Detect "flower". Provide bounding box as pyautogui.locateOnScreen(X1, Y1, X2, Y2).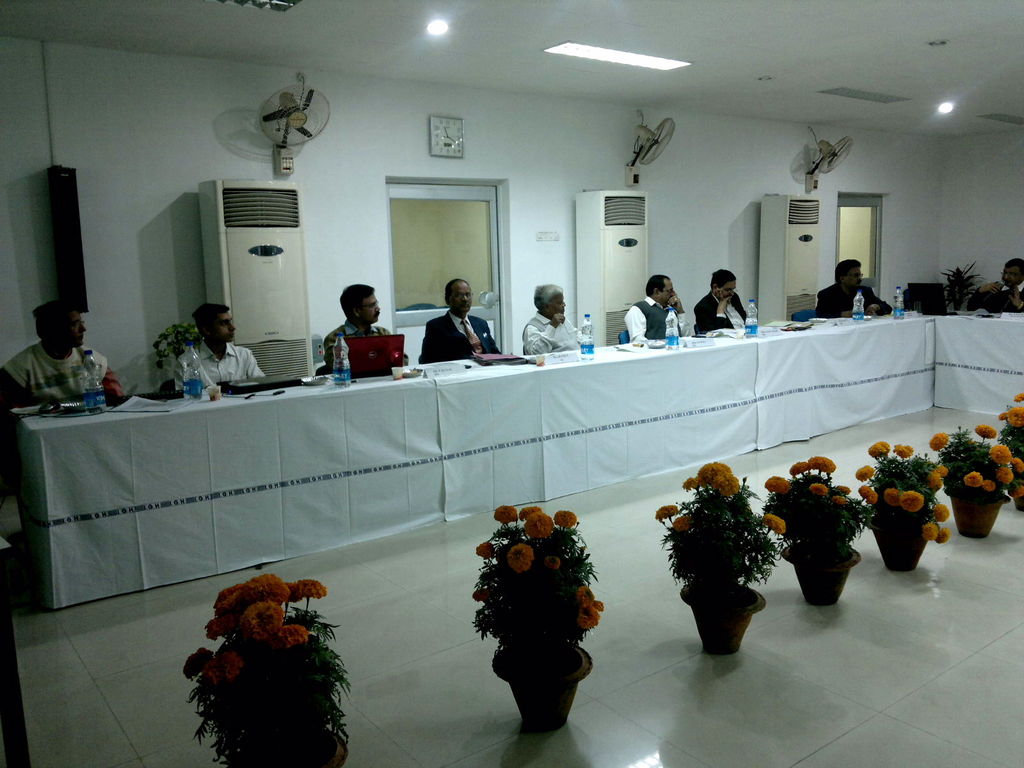
pyautogui.locateOnScreen(668, 515, 692, 534).
